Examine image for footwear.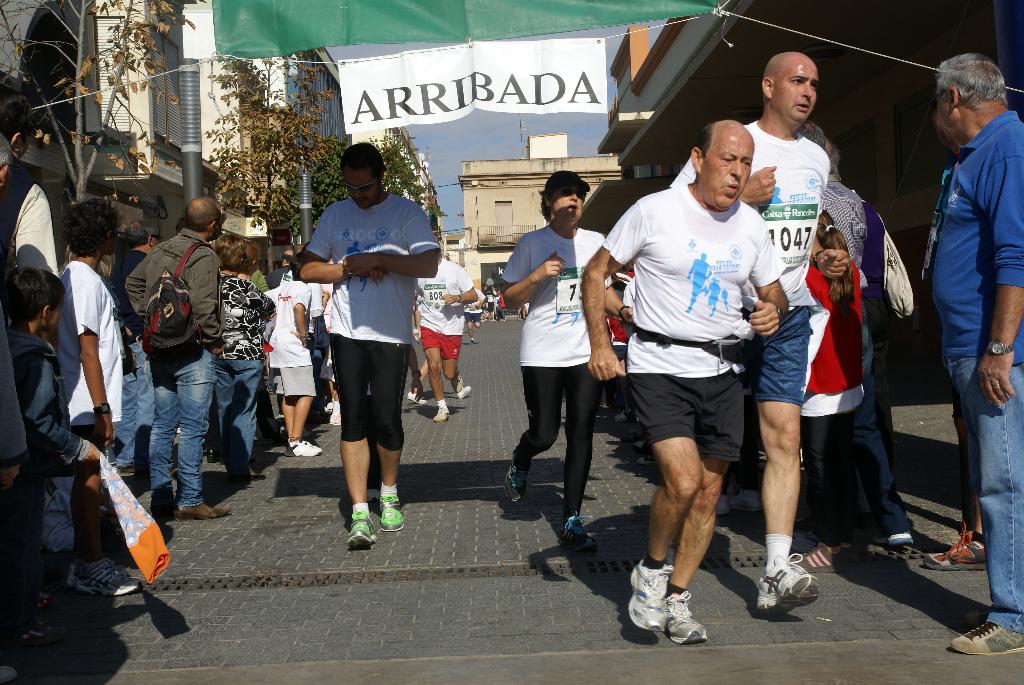
Examination result: (left=801, top=542, right=850, bottom=574).
